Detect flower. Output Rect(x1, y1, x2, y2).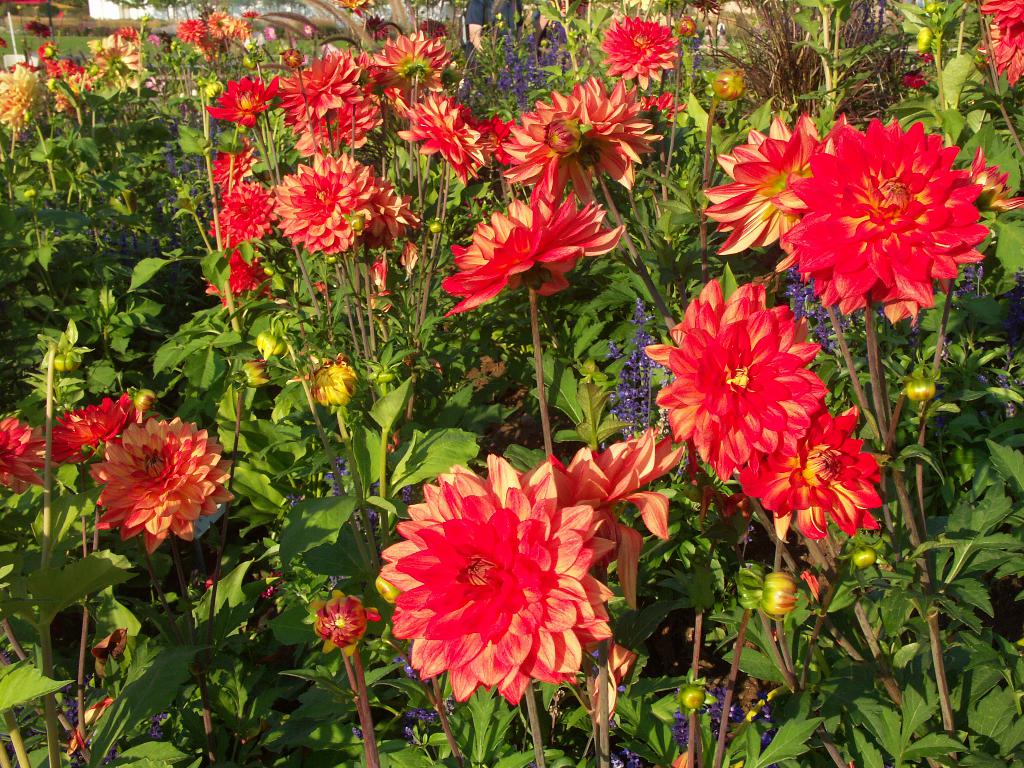
Rect(303, 89, 385, 151).
